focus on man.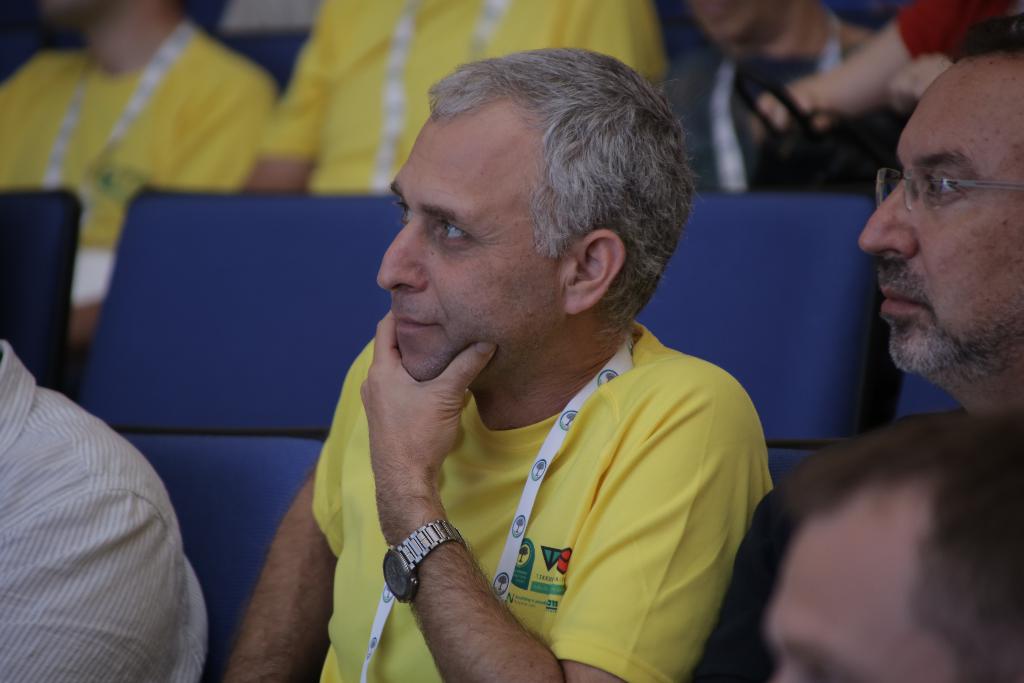
Focused at 858/24/1023/425.
